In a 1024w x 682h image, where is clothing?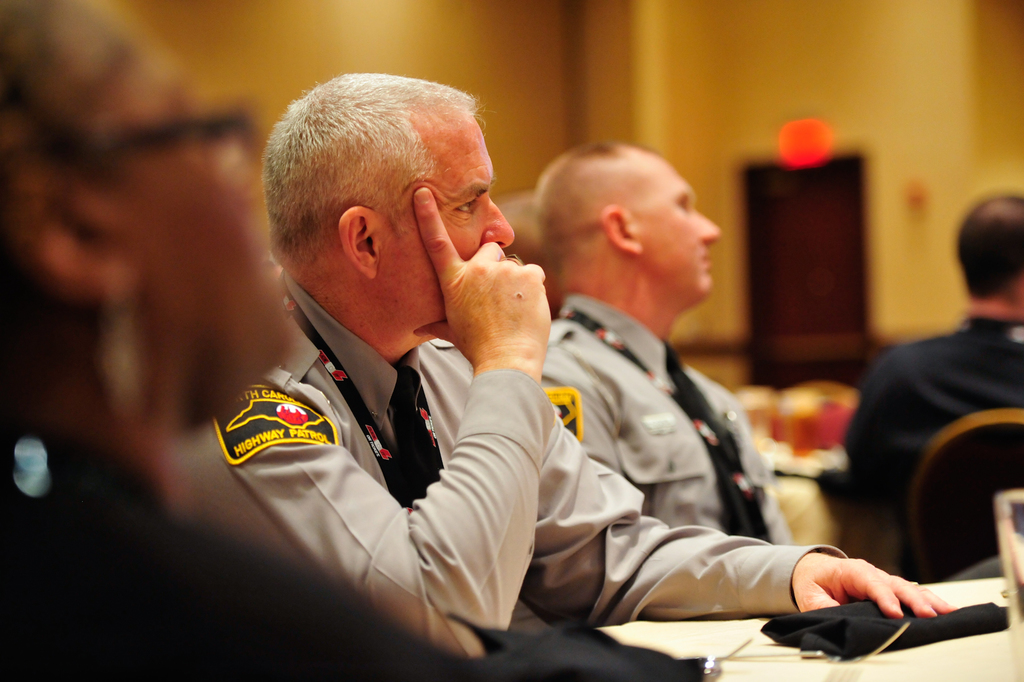
pyautogui.locateOnScreen(374, 123, 515, 344).
